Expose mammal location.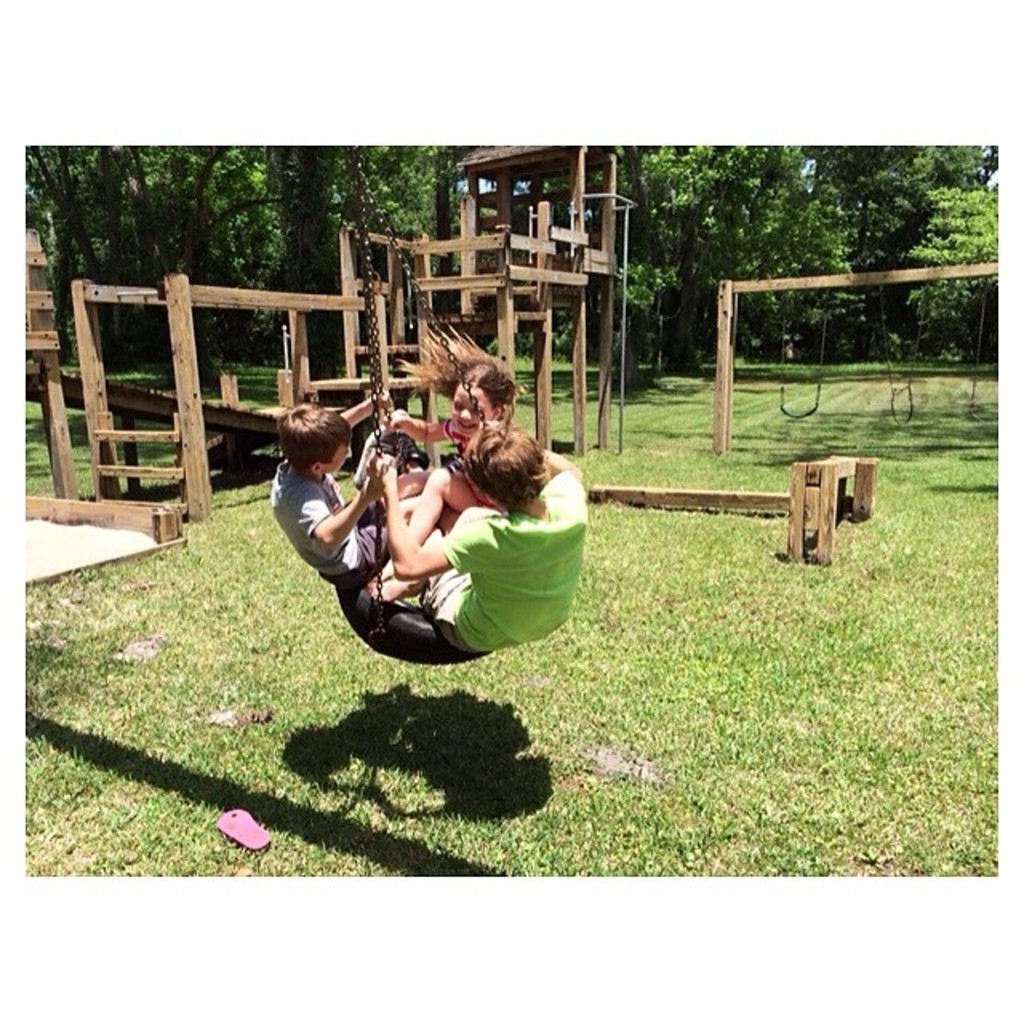
Exposed at region(384, 322, 520, 590).
